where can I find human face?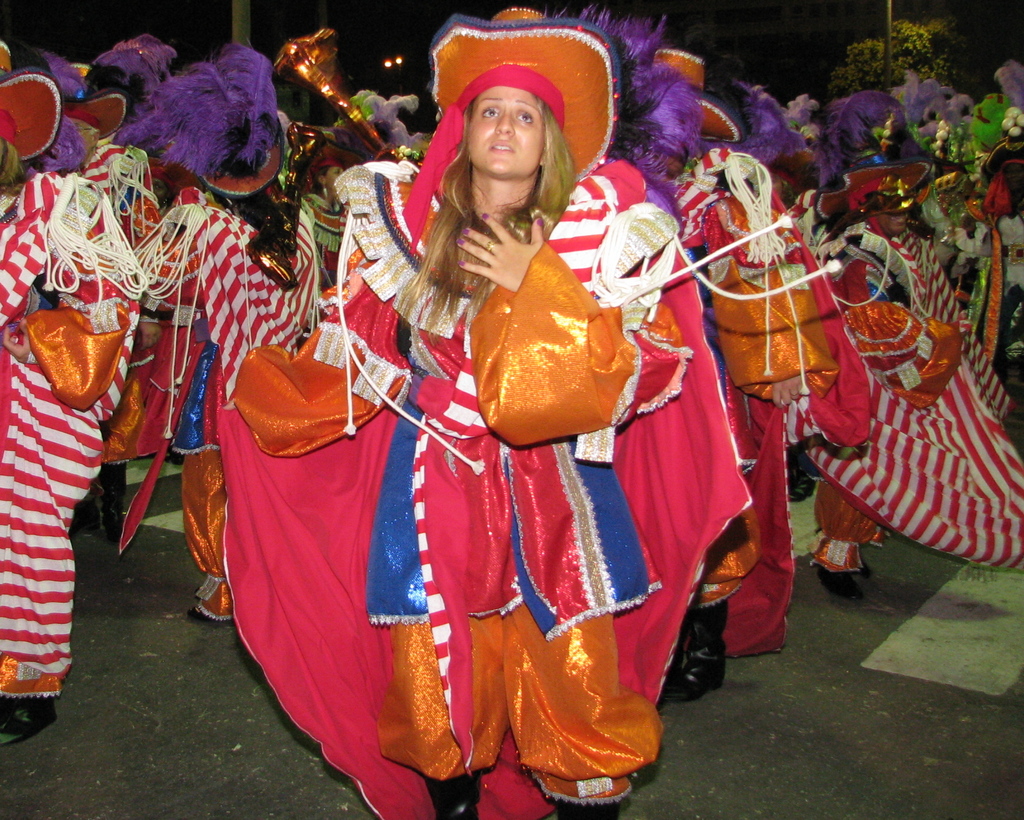
You can find it at x1=879, y1=209, x2=911, y2=237.
